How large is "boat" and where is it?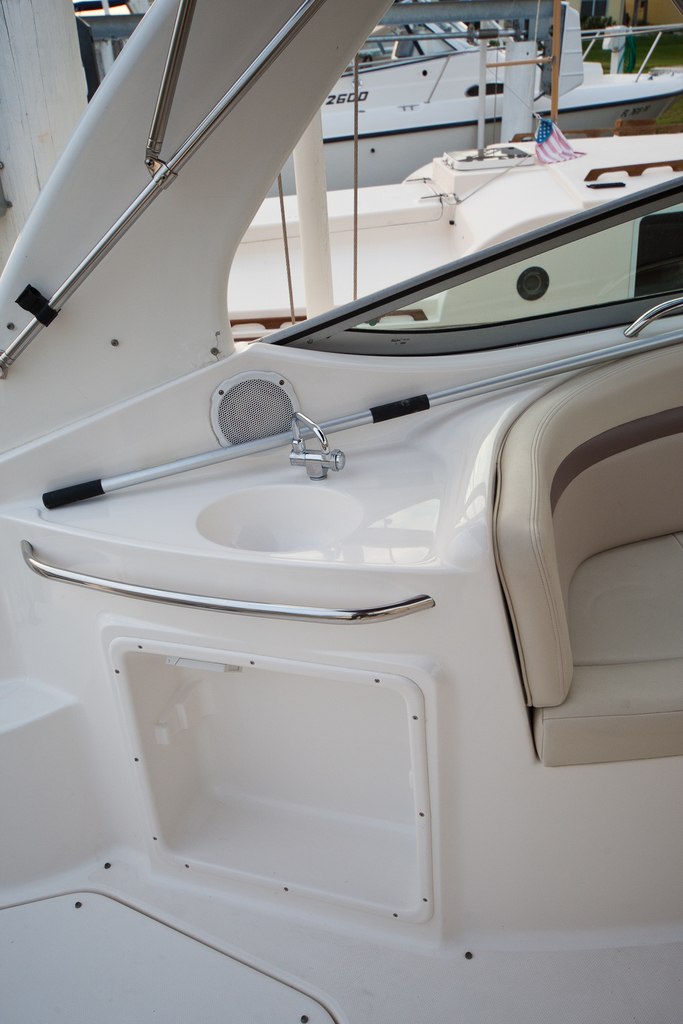
Bounding box: [left=0, top=1, right=682, bottom=351].
